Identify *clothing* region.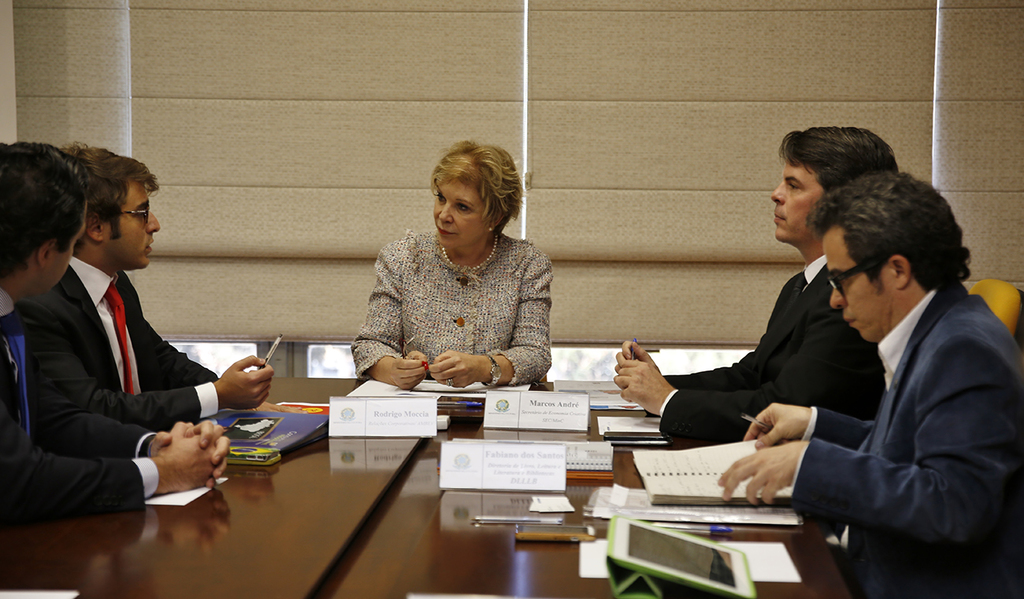
Region: [left=0, top=303, right=155, bottom=504].
